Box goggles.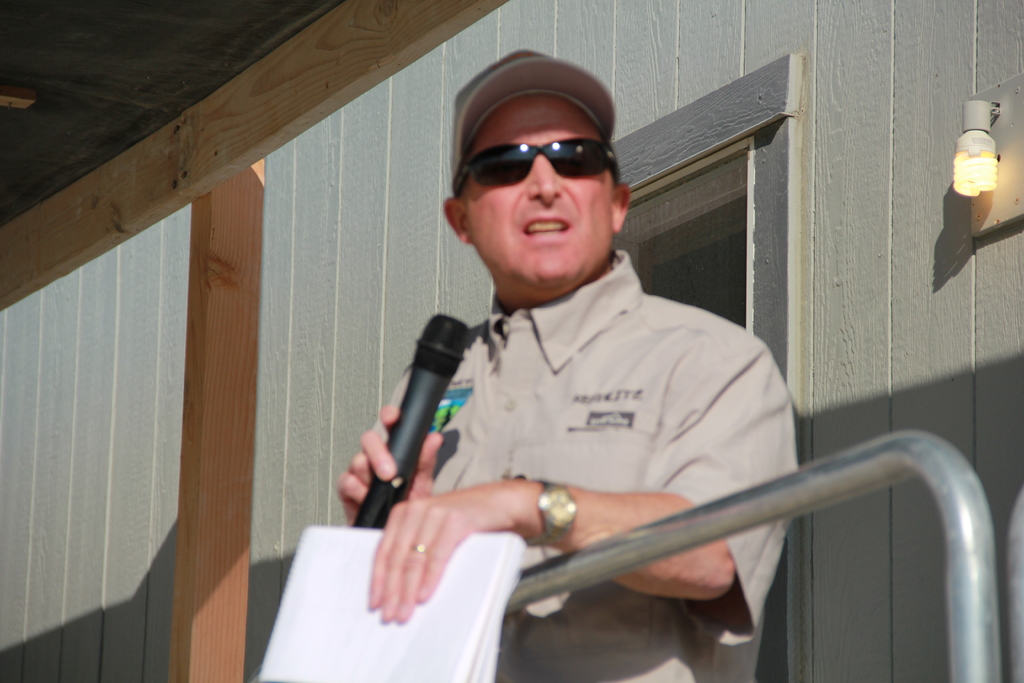
BBox(456, 122, 630, 202).
